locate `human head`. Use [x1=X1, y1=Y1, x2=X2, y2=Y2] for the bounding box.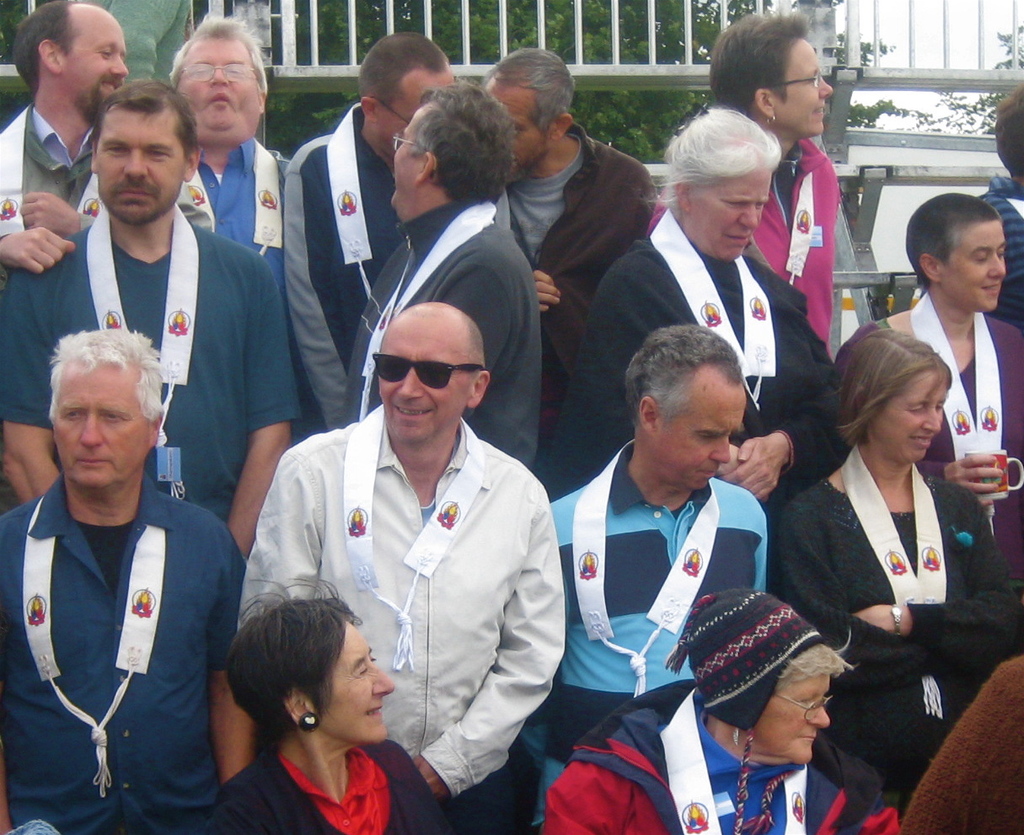
[x1=172, y1=28, x2=265, y2=138].
